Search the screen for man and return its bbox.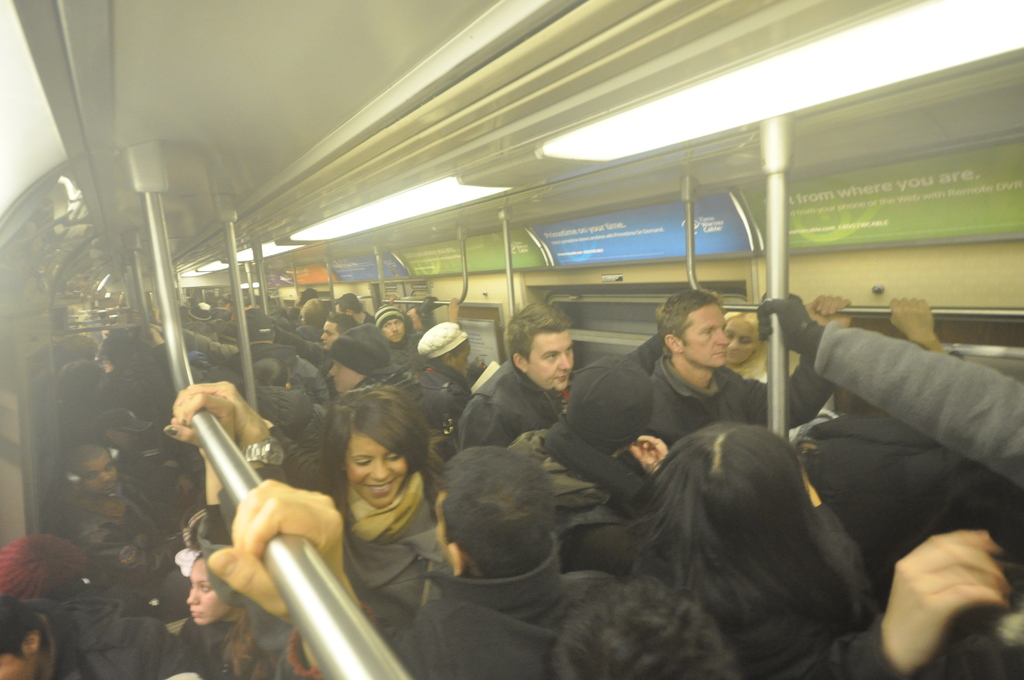
Found: 204,438,665,628.
